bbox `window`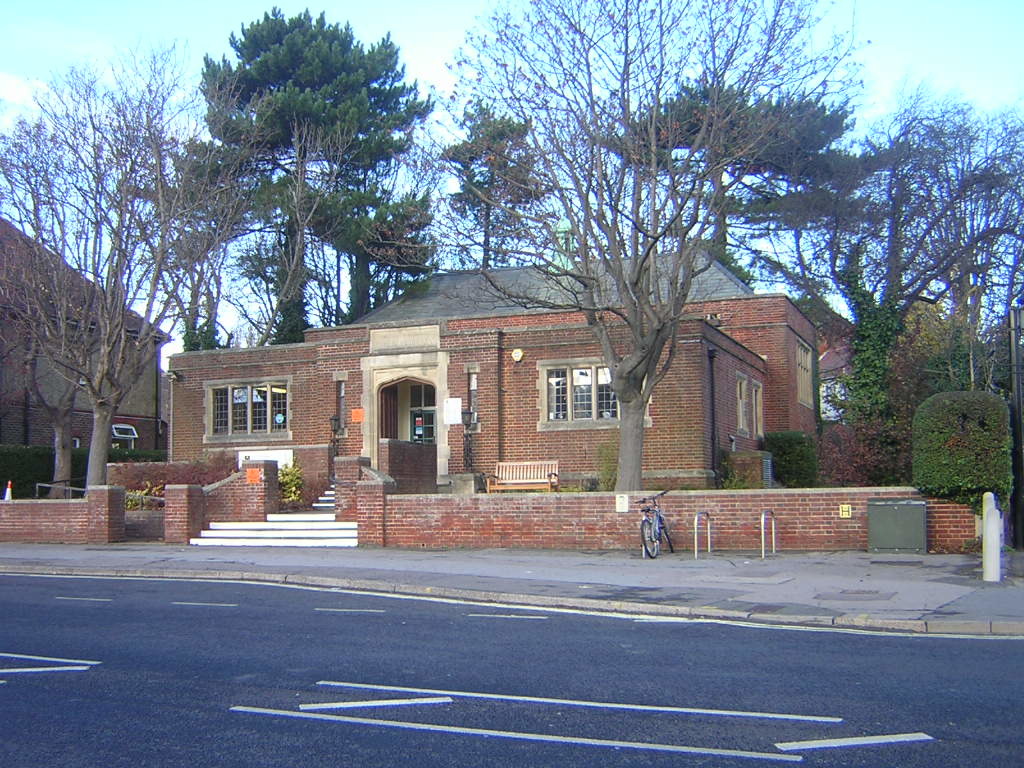
(70,437,81,448)
